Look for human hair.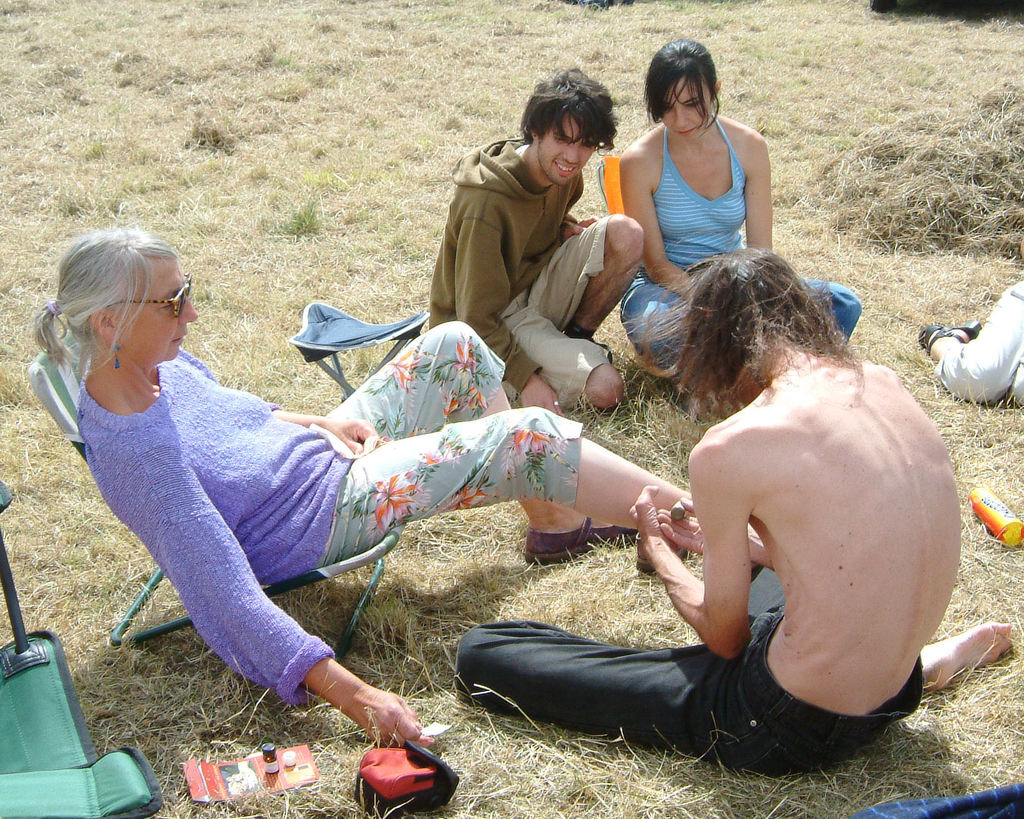
Found: bbox(641, 36, 719, 134).
